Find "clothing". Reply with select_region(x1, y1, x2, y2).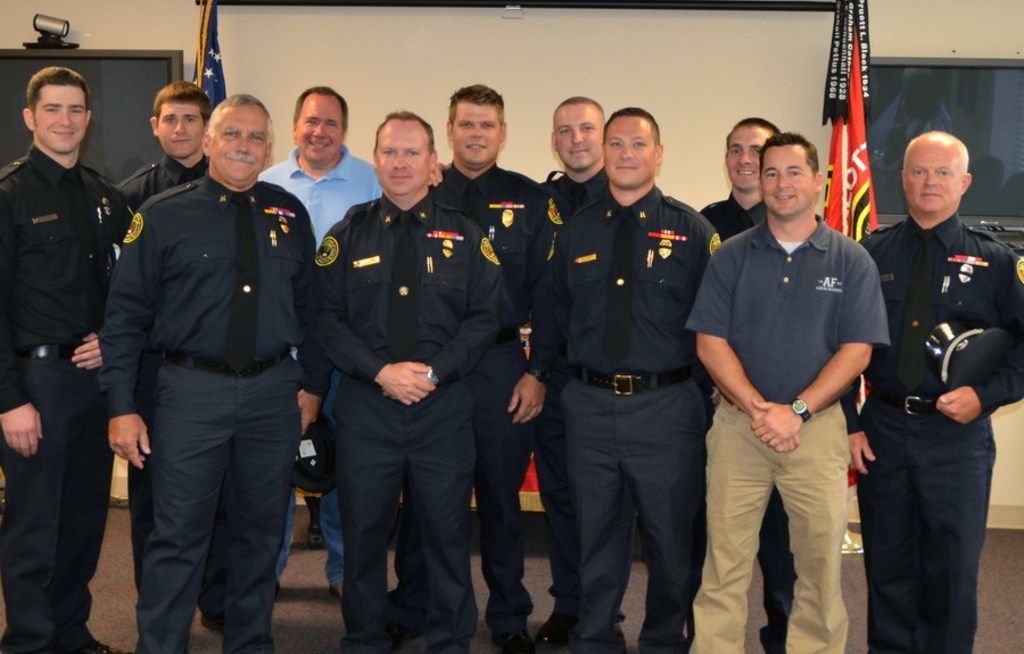
select_region(305, 185, 513, 649).
